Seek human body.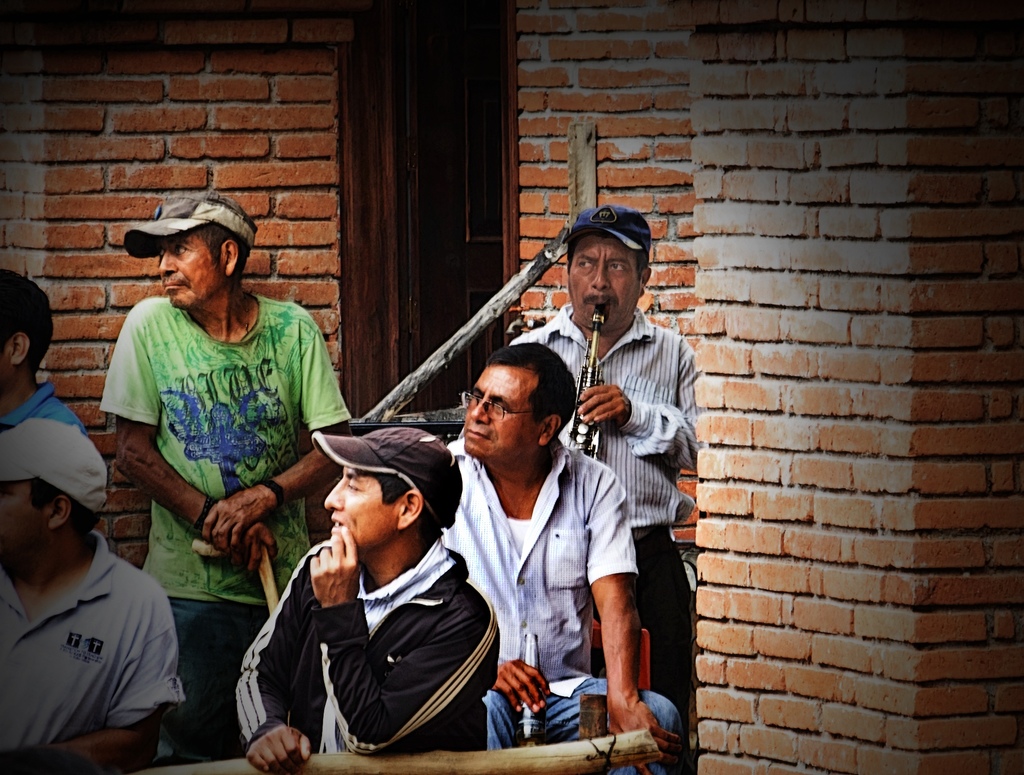
(429, 438, 689, 774).
